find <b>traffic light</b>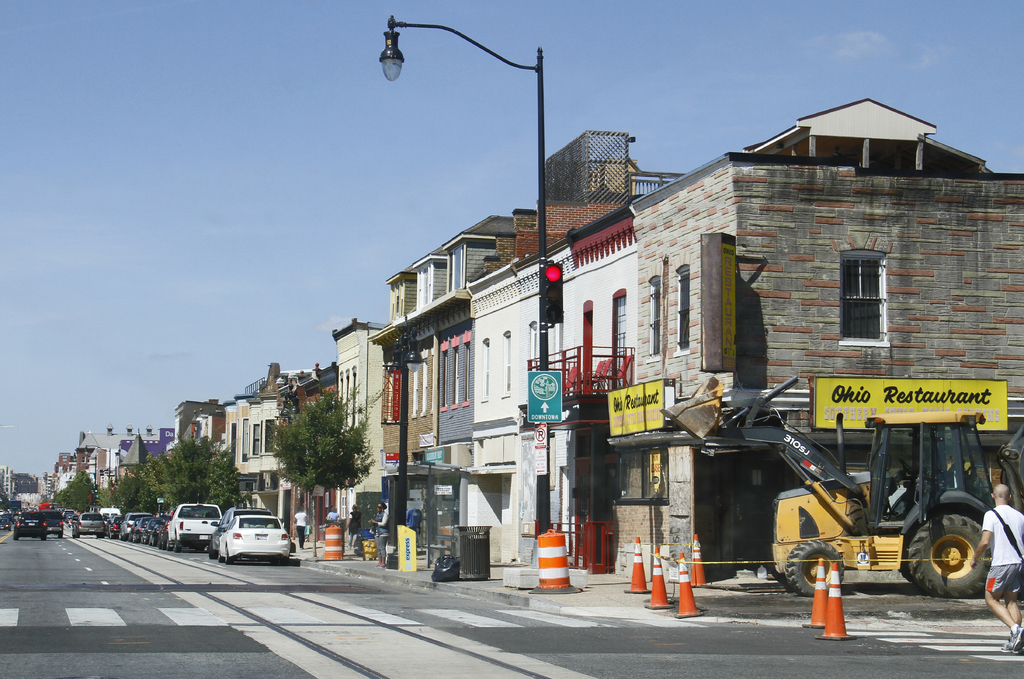
left=540, top=259, right=564, bottom=324
